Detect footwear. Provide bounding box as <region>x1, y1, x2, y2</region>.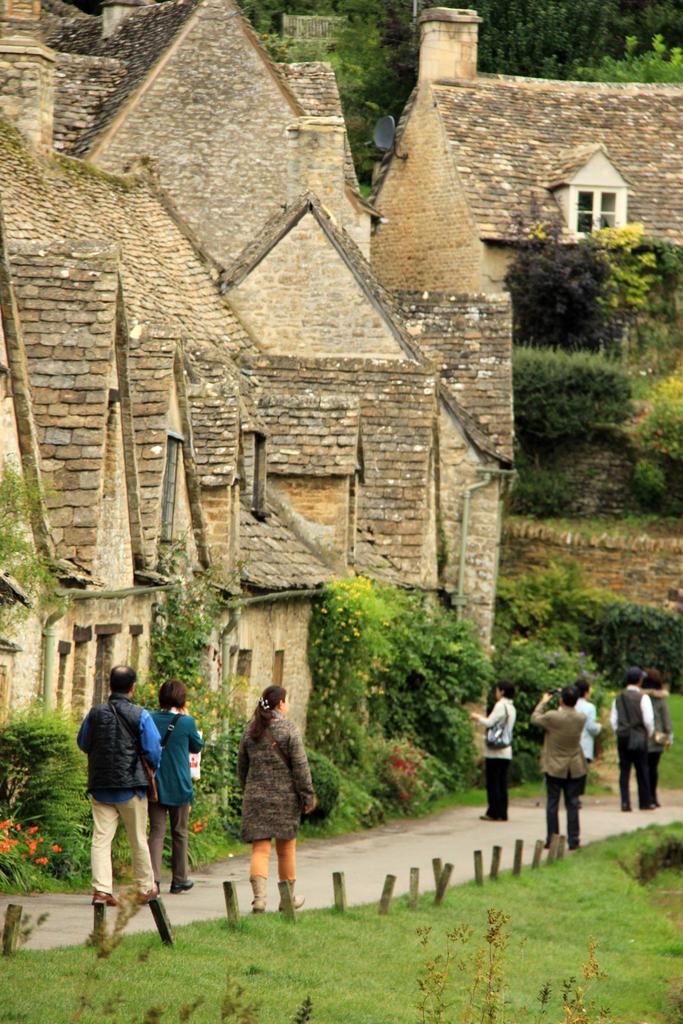
<region>541, 842, 552, 851</region>.
